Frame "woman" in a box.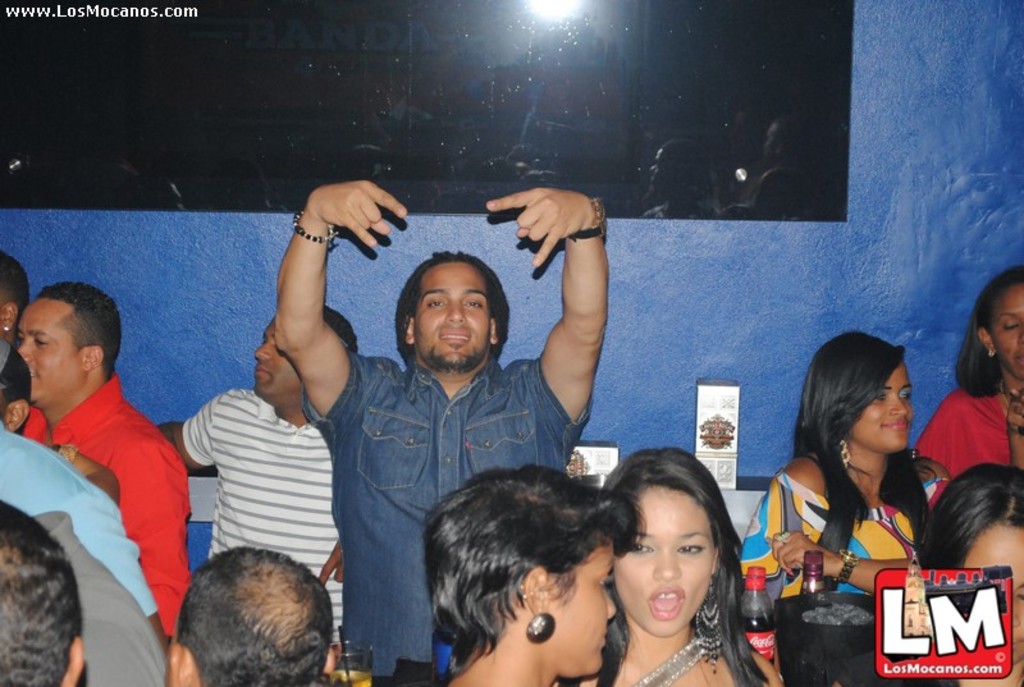
<region>837, 458, 1023, 686</region>.
